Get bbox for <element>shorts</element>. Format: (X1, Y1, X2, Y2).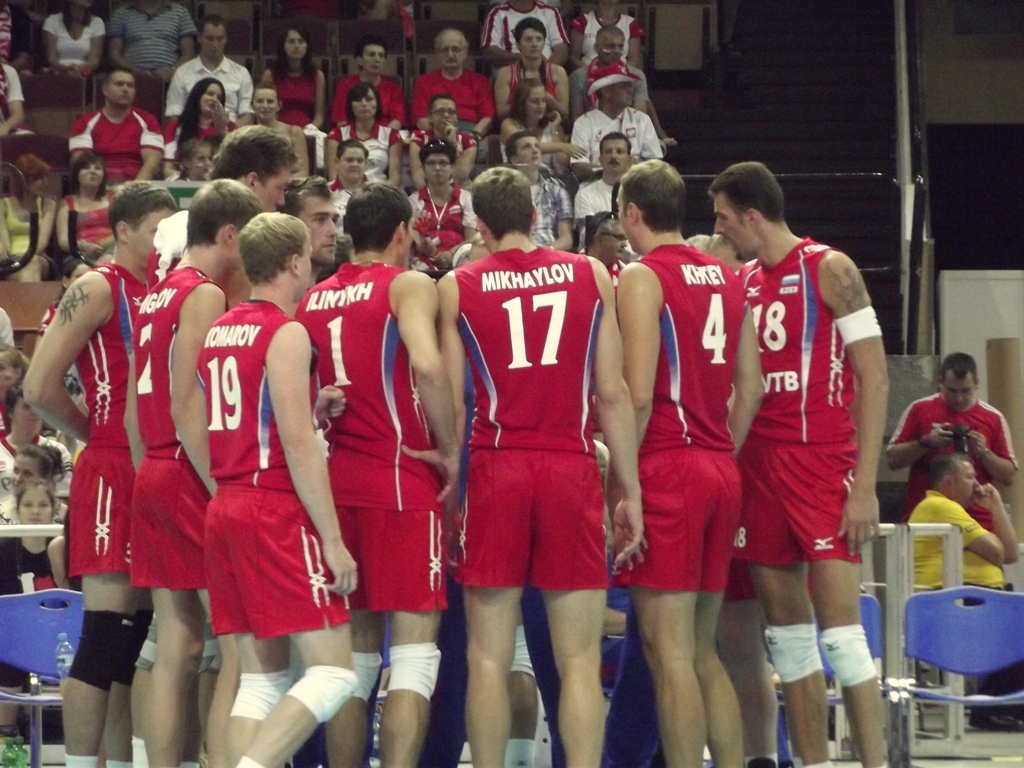
(67, 447, 132, 576).
